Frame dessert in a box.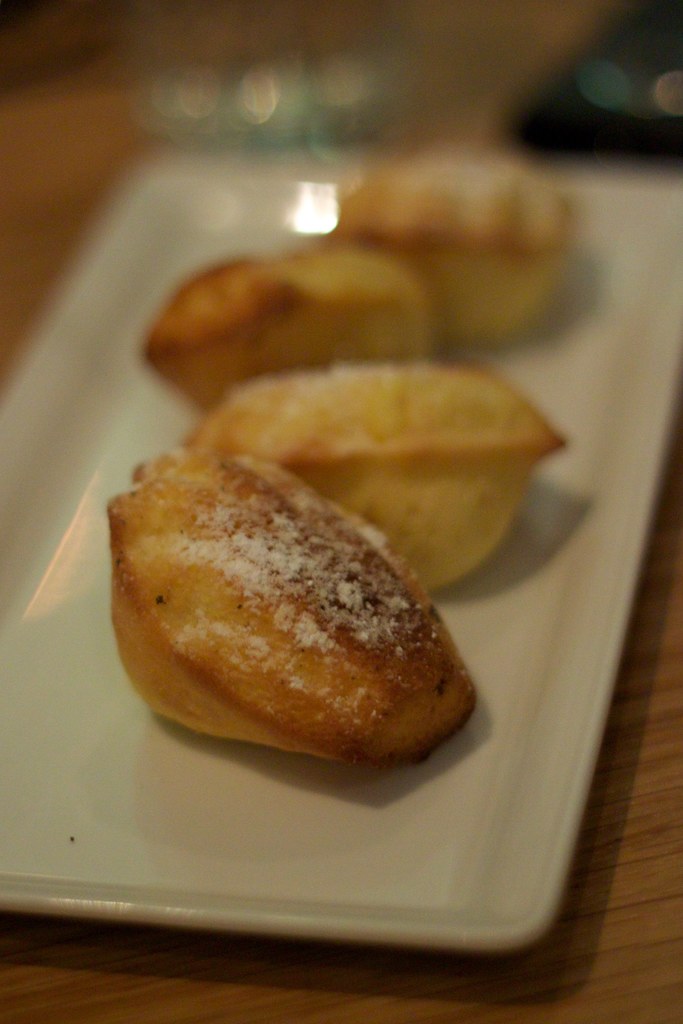
region(117, 402, 545, 717).
